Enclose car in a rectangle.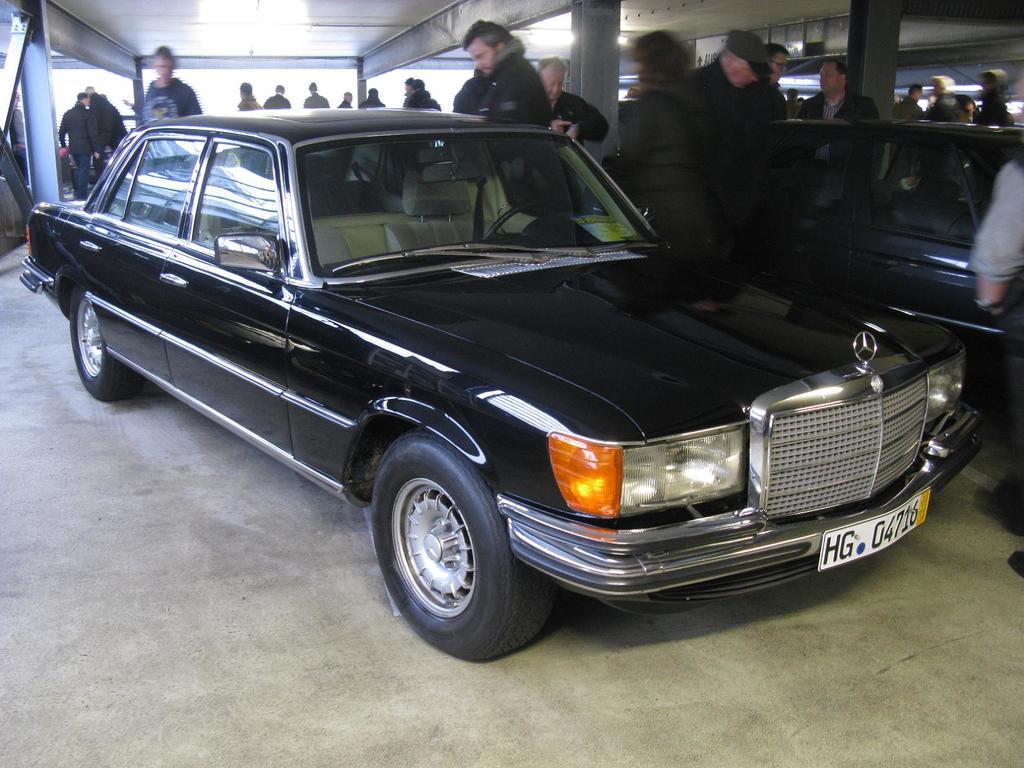
region(71, 151, 112, 191).
